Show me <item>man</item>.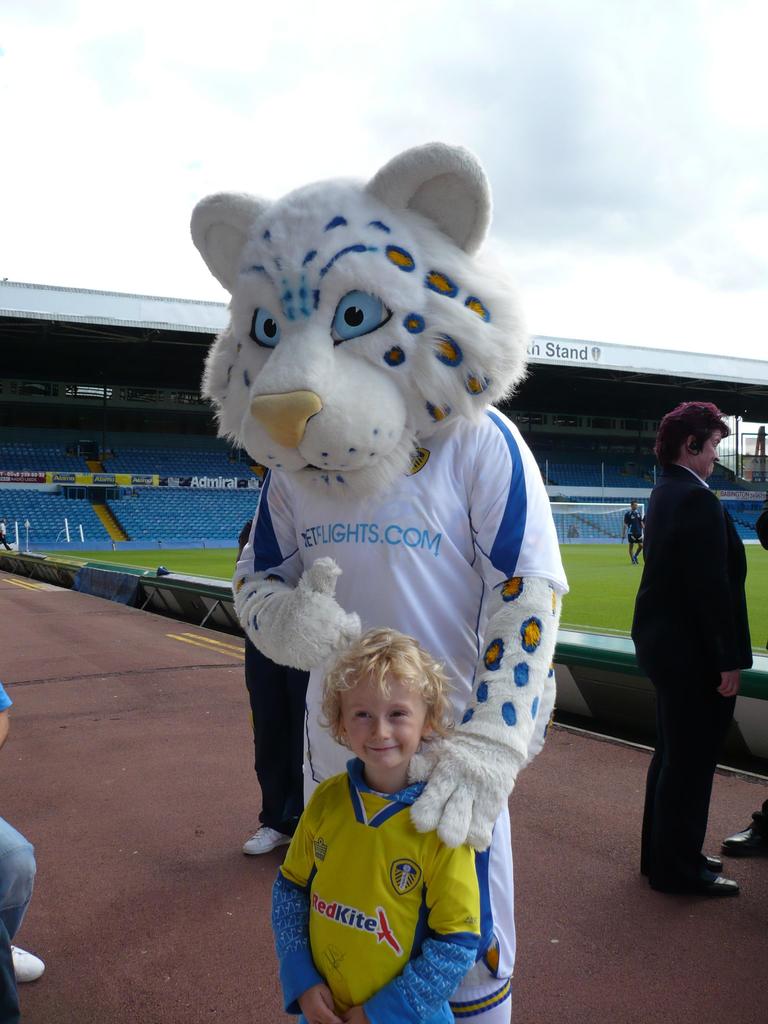
<item>man</item> is here: (621,500,648,562).
